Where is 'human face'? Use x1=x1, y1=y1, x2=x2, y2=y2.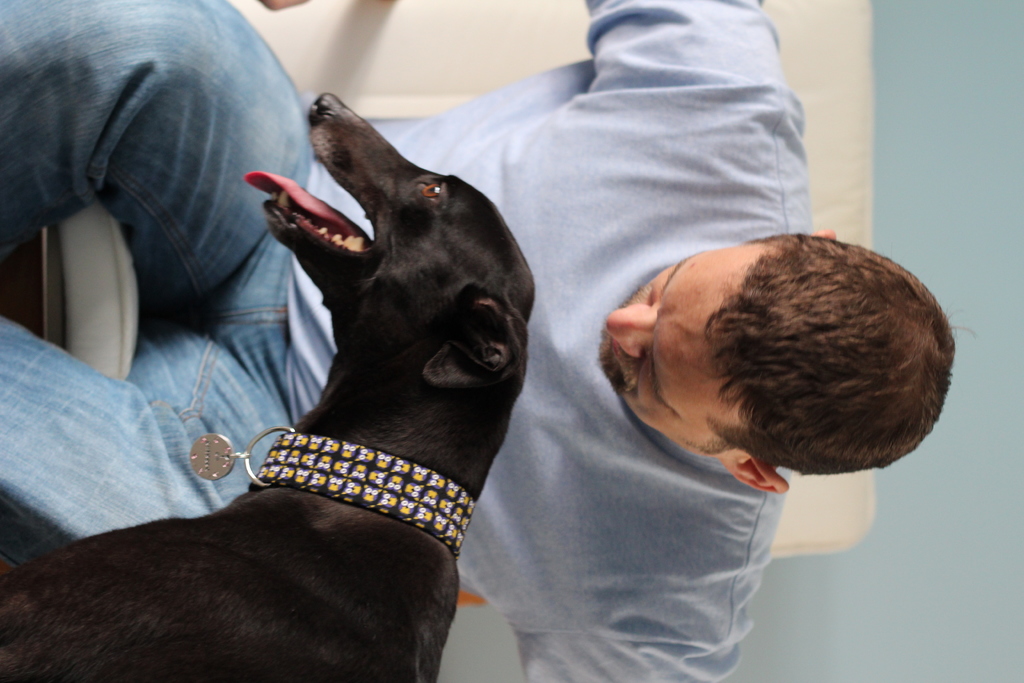
x1=597, y1=245, x2=751, y2=440.
